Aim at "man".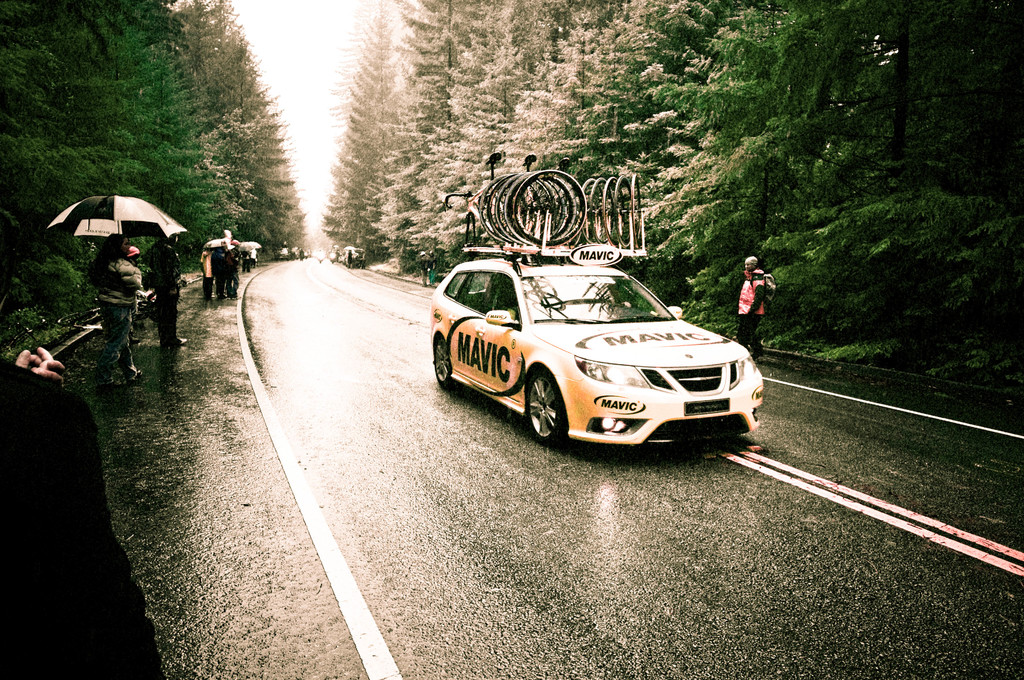
Aimed at <box>740,254,768,360</box>.
